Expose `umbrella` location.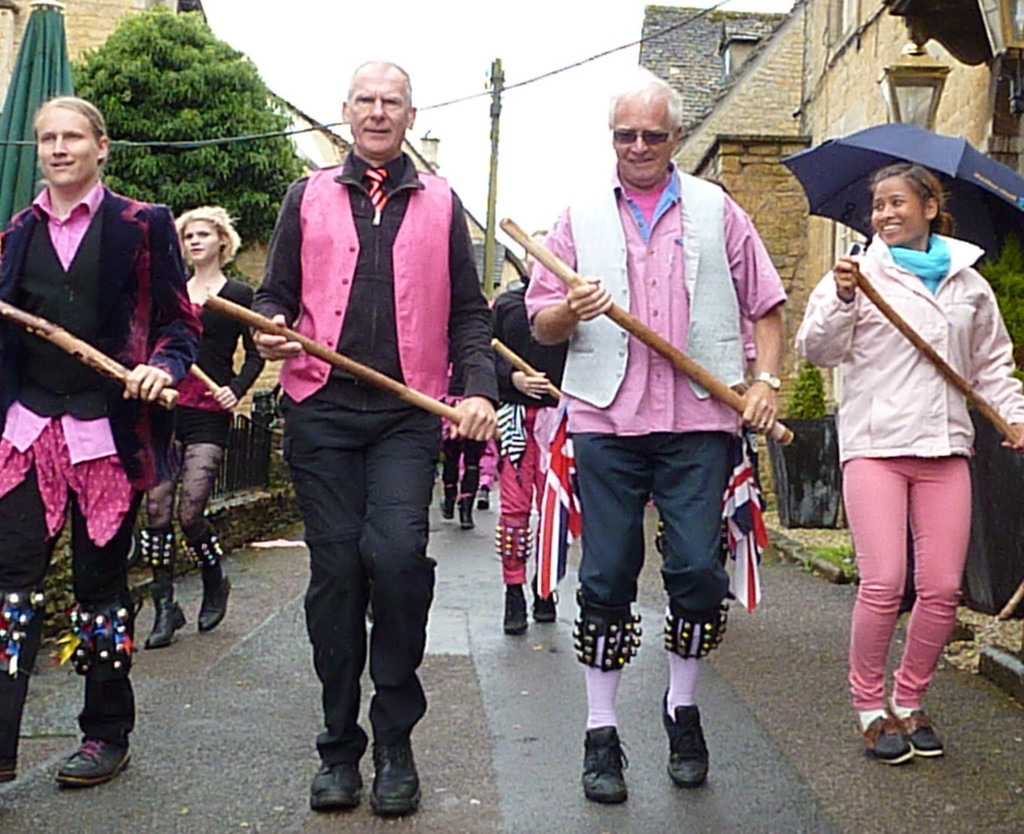
Exposed at 0, 0, 90, 227.
